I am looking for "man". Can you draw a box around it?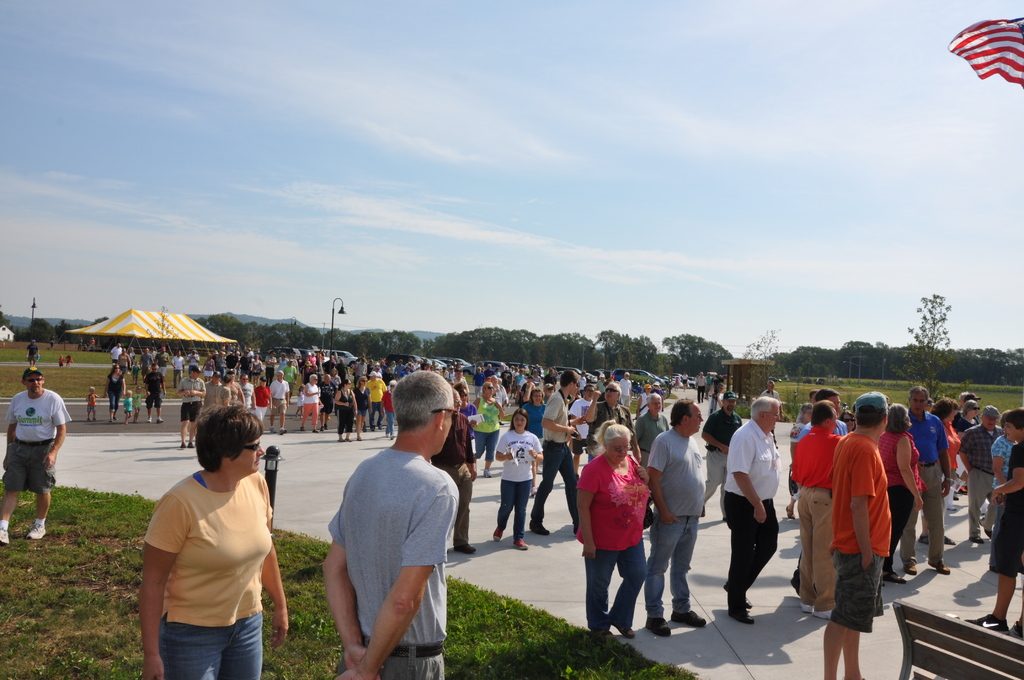
Sure, the bounding box is x1=629 y1=393 x2=669 y2=462.
